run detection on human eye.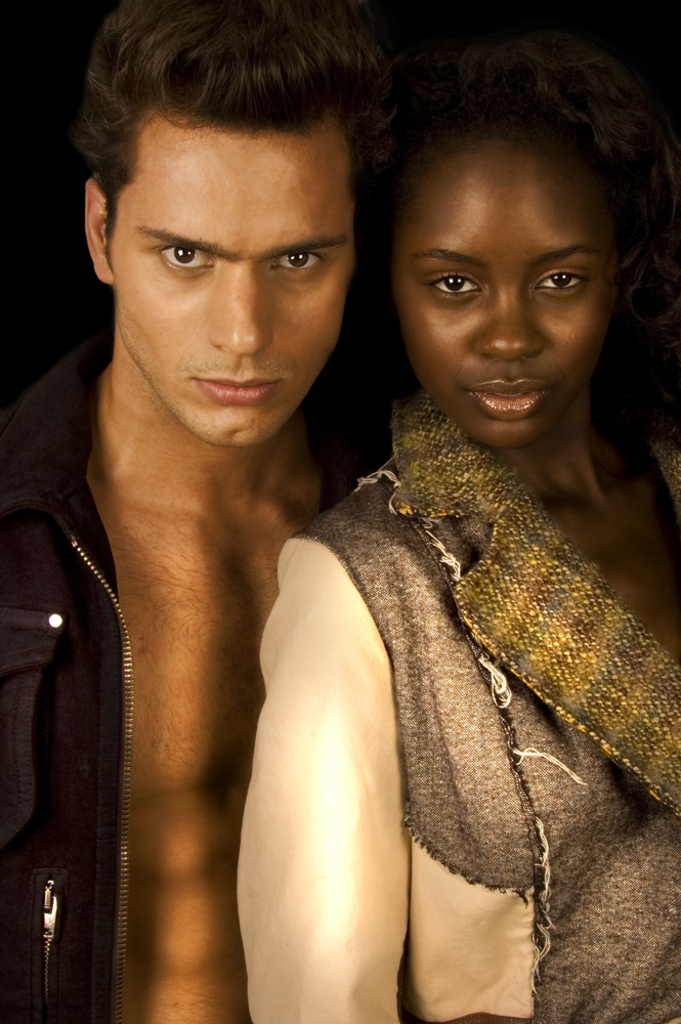
Result: 143 237 213 285.
